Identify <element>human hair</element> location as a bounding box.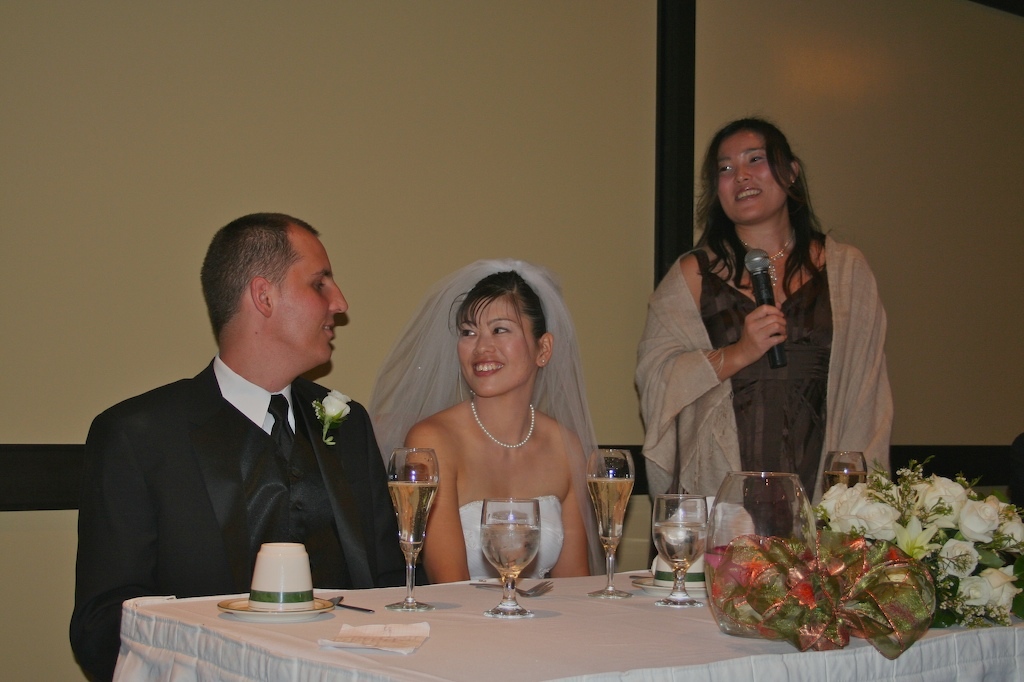
(446,268,552,354).
